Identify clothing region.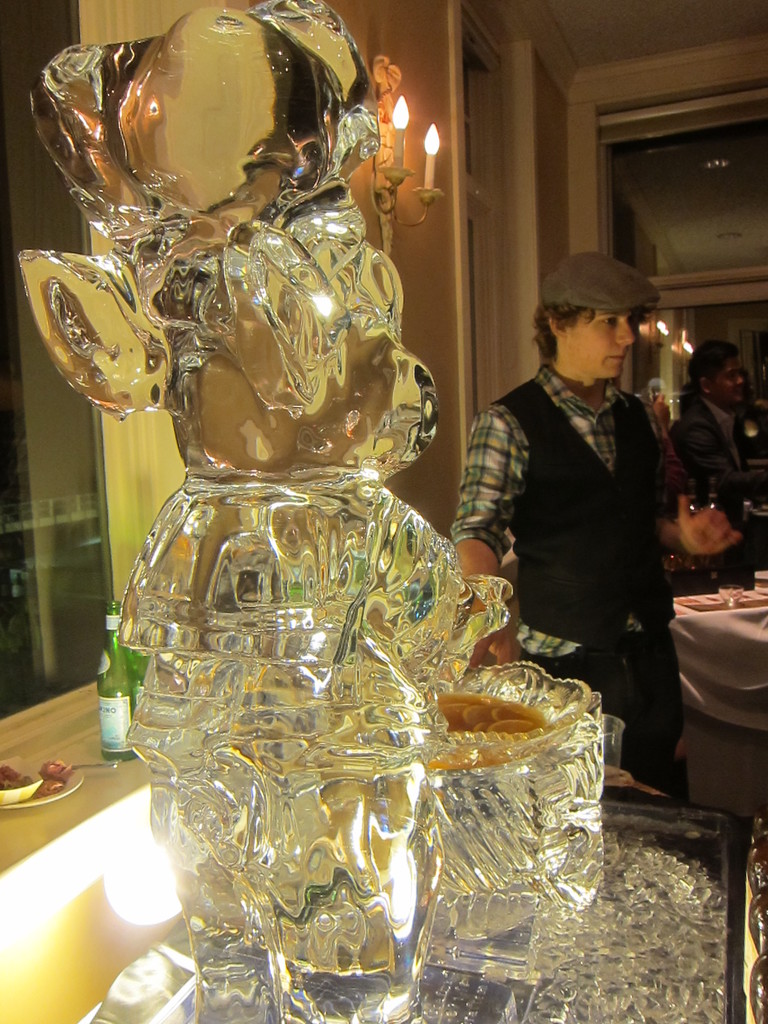
Region: [482, 302, 697, 716].
